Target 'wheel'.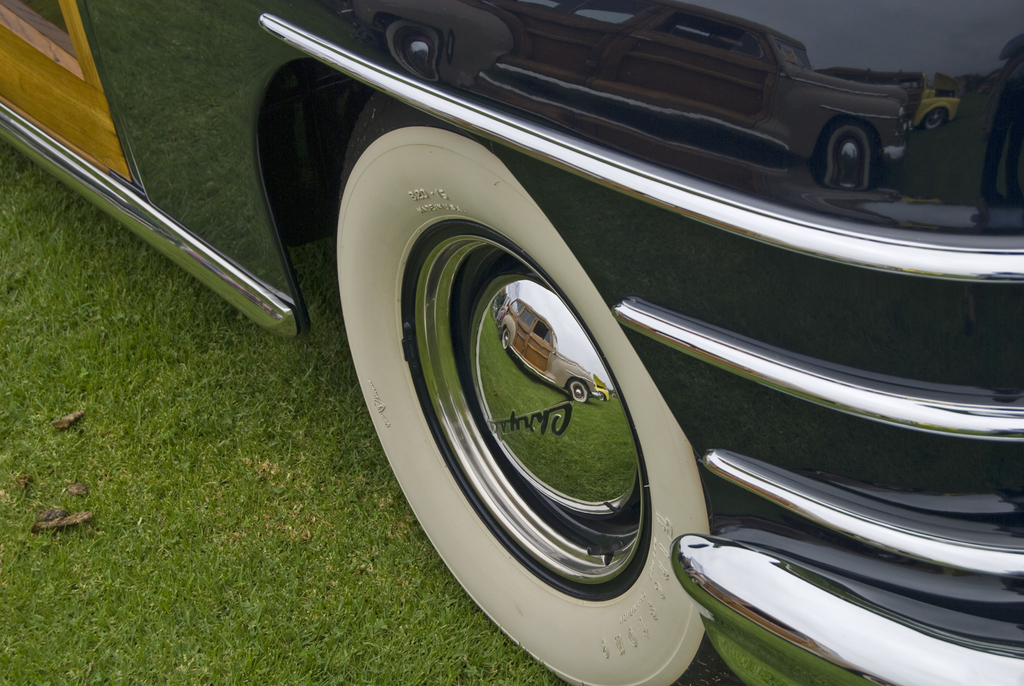
Target region: l=330, t=92, r=713, b=685.
